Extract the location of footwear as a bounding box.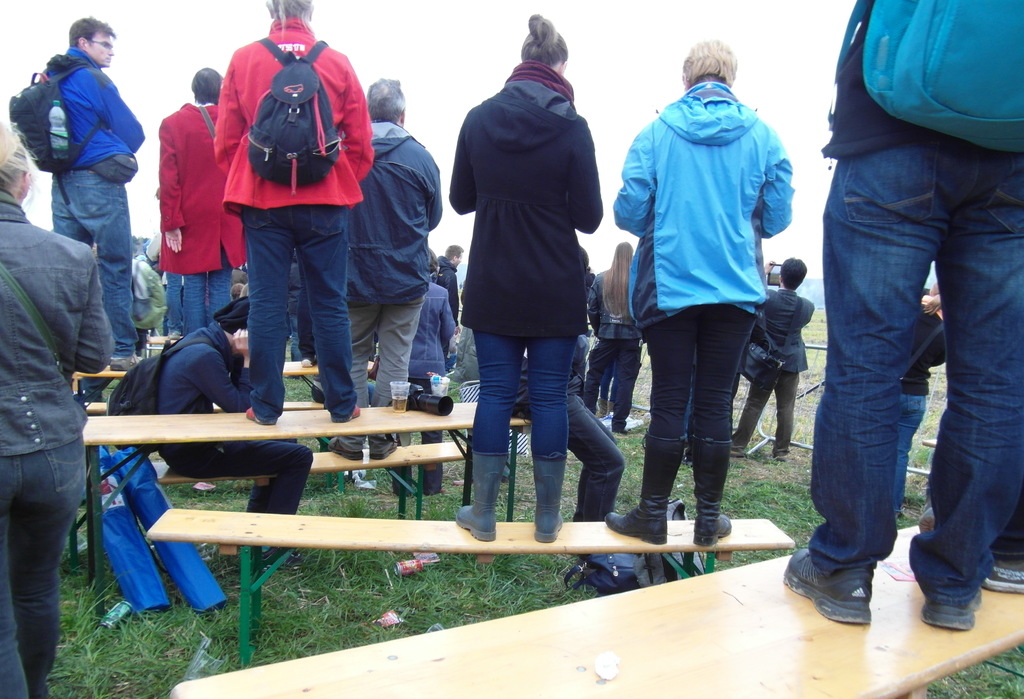
{"x1": 985, "y1": 554, "x2": 1023, "y2": 596}.
